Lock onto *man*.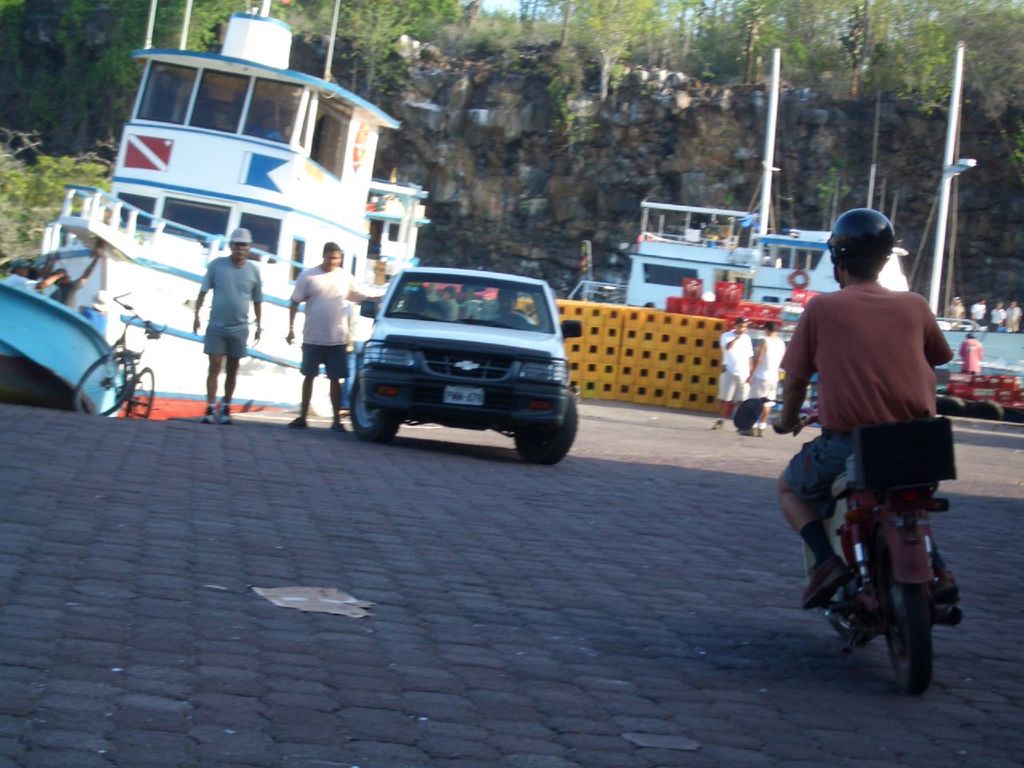
Locked: BBox(192, 224, 266, 430).
